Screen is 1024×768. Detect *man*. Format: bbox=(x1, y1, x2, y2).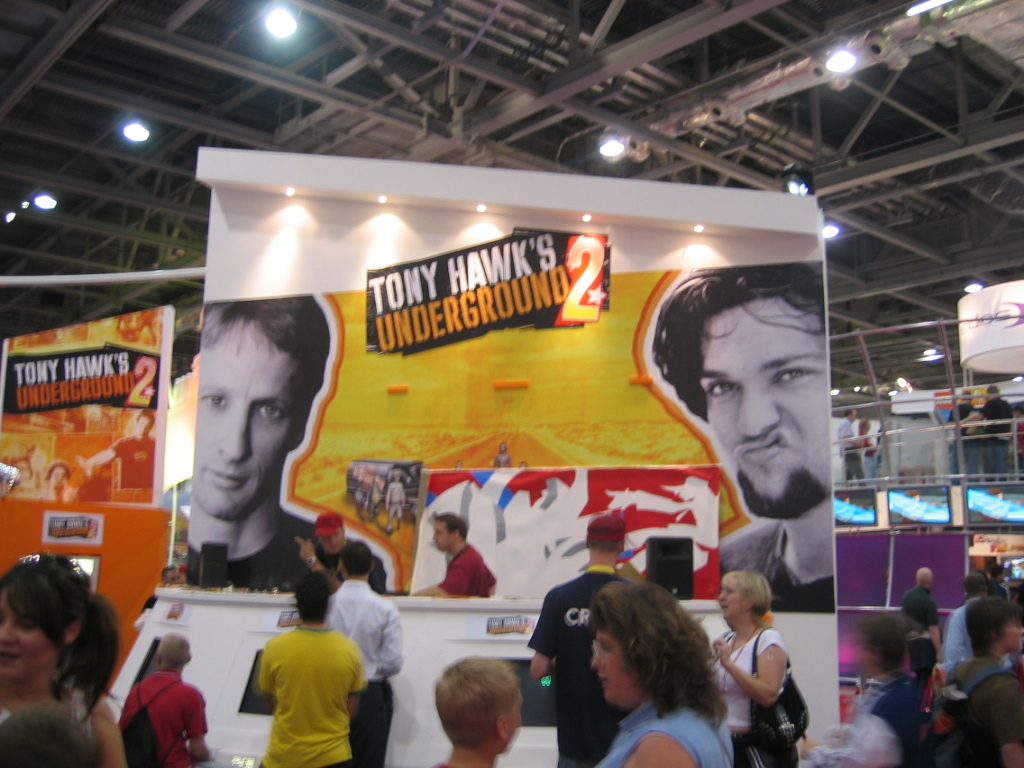
bbox=(409, 509, 495, 598).
